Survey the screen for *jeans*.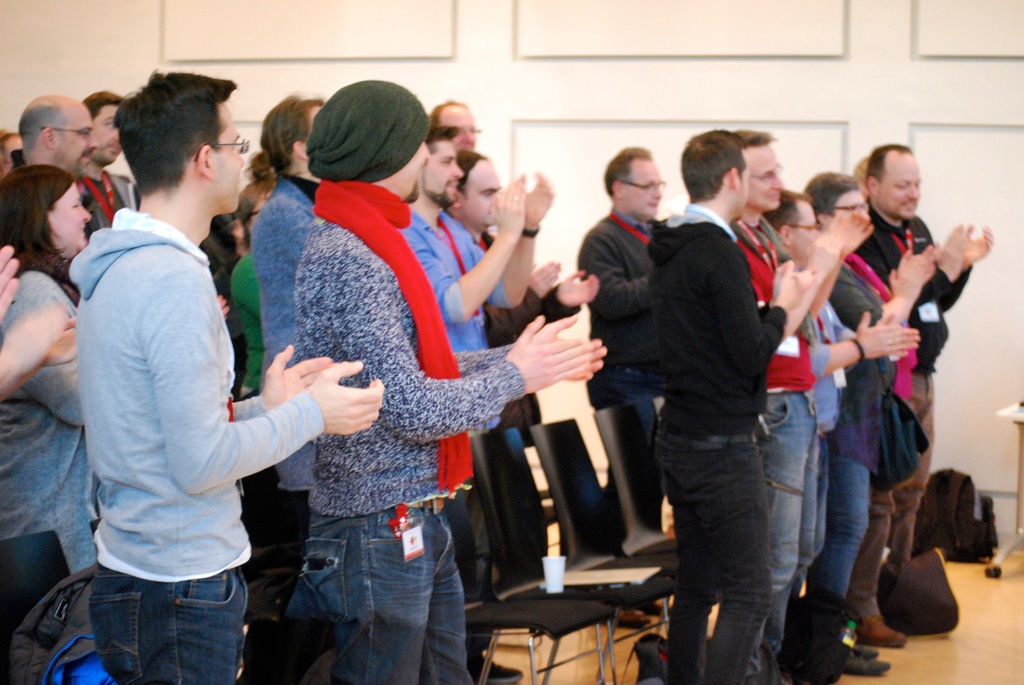
Survey found: 884, 381, 935, 567.
